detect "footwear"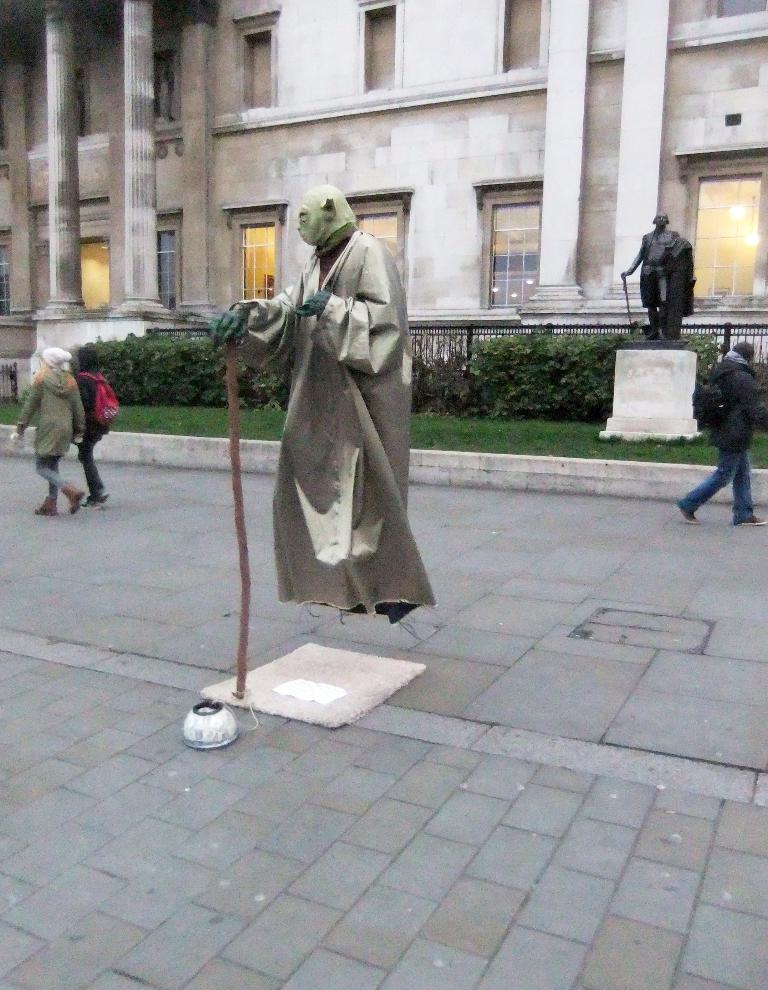
bbox=[676, 500, 696, 529]
